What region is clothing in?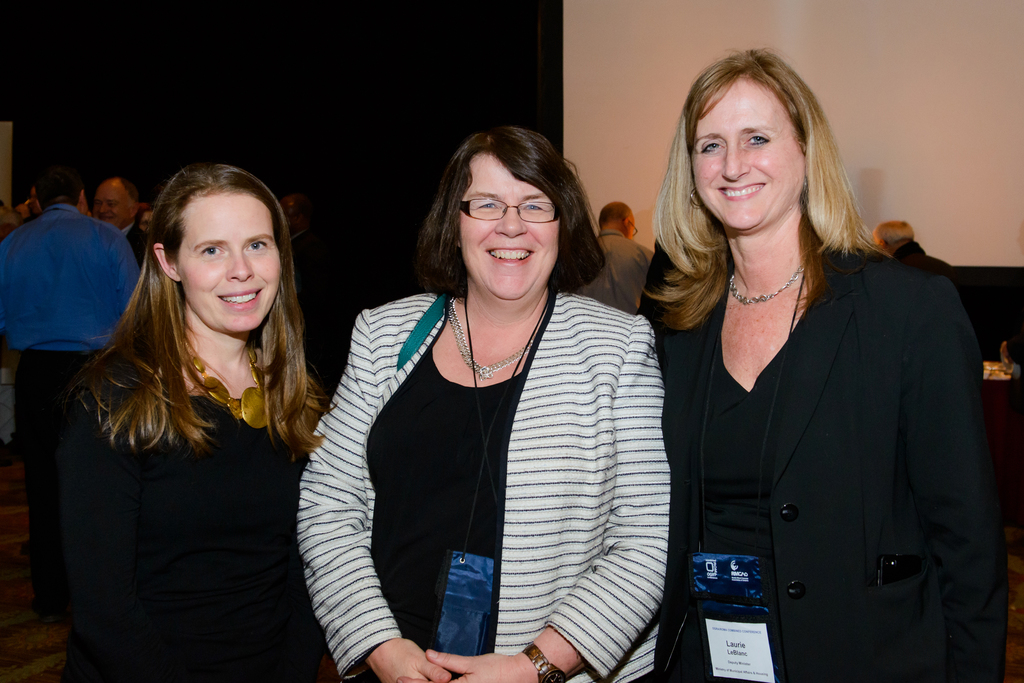
[1, 202, 142, 491].
